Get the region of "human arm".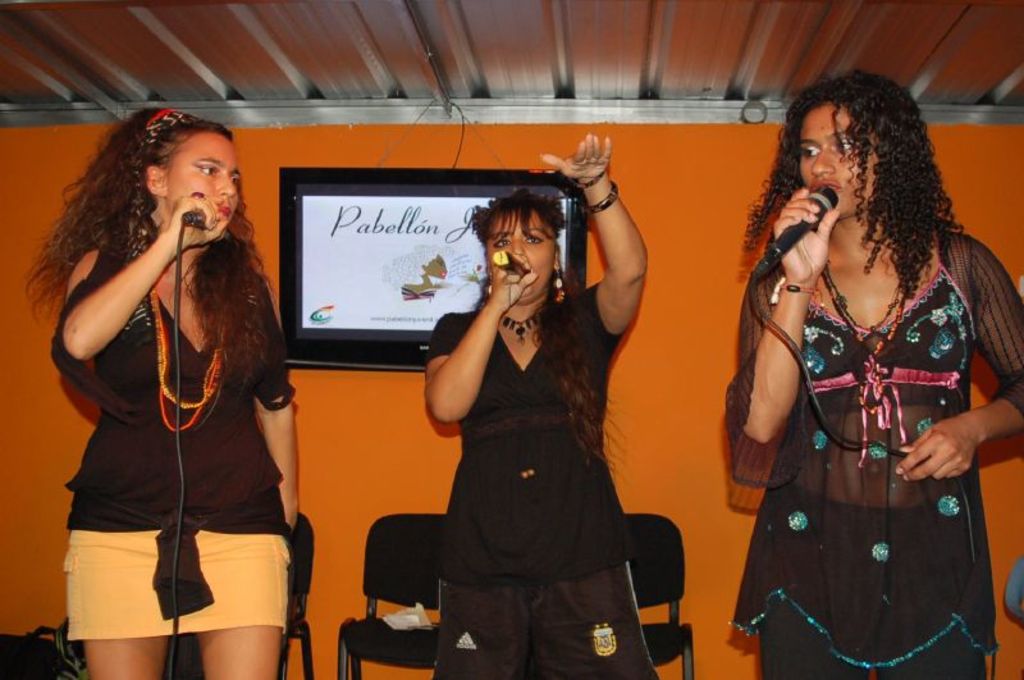
box(891, 231, 1023, 482).
